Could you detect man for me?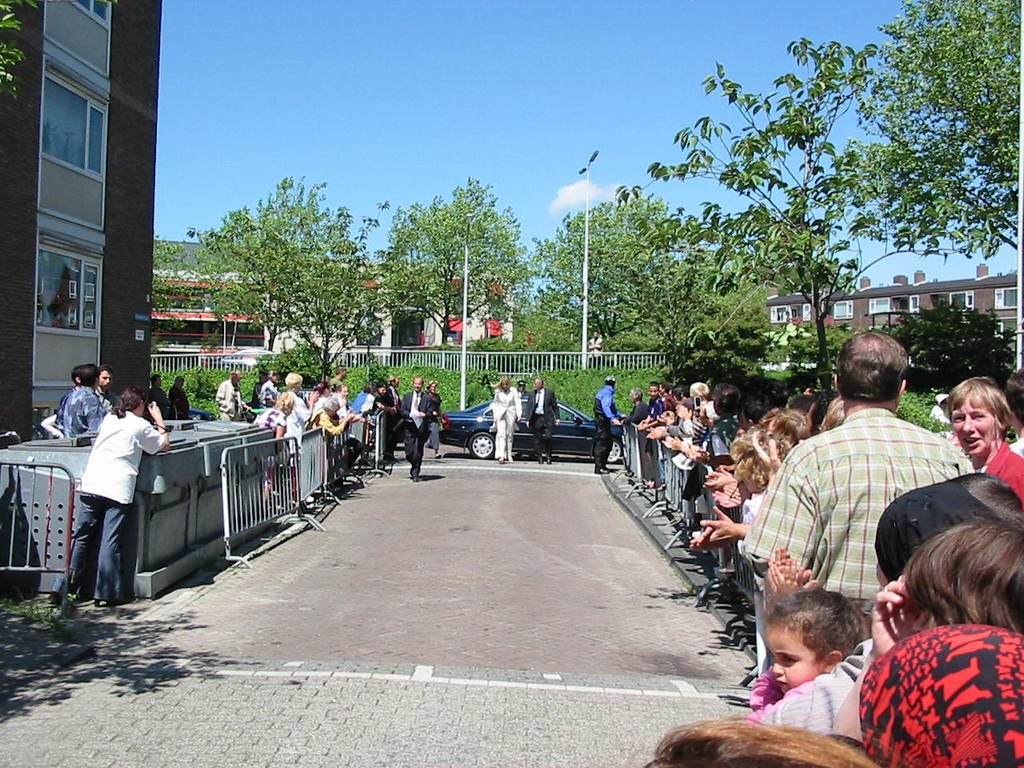
Detection result: 387, 374, 403, 462.
